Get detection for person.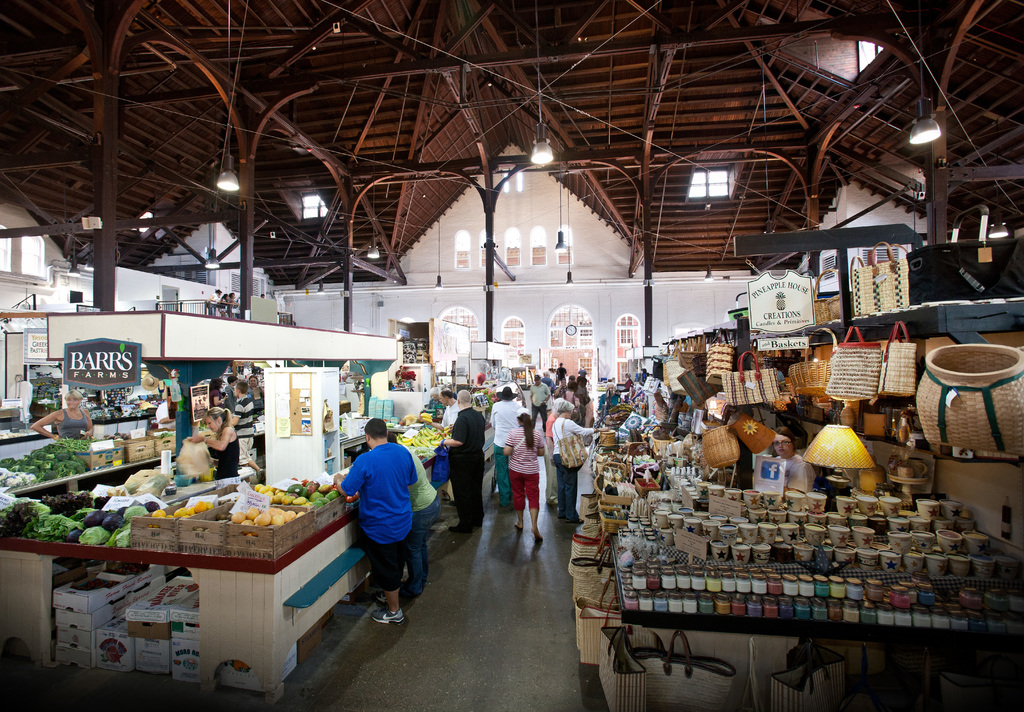
Detection: [left=206, top=290, right=221, bottom=316].
